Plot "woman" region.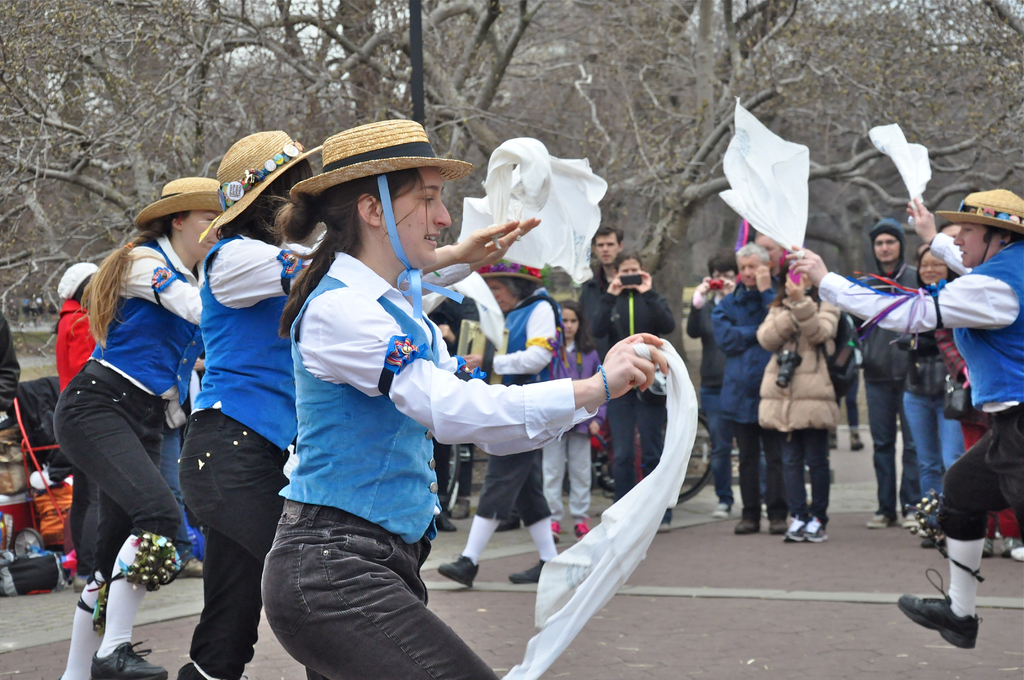
Plotted at detection(38, 169, 220, 679).
